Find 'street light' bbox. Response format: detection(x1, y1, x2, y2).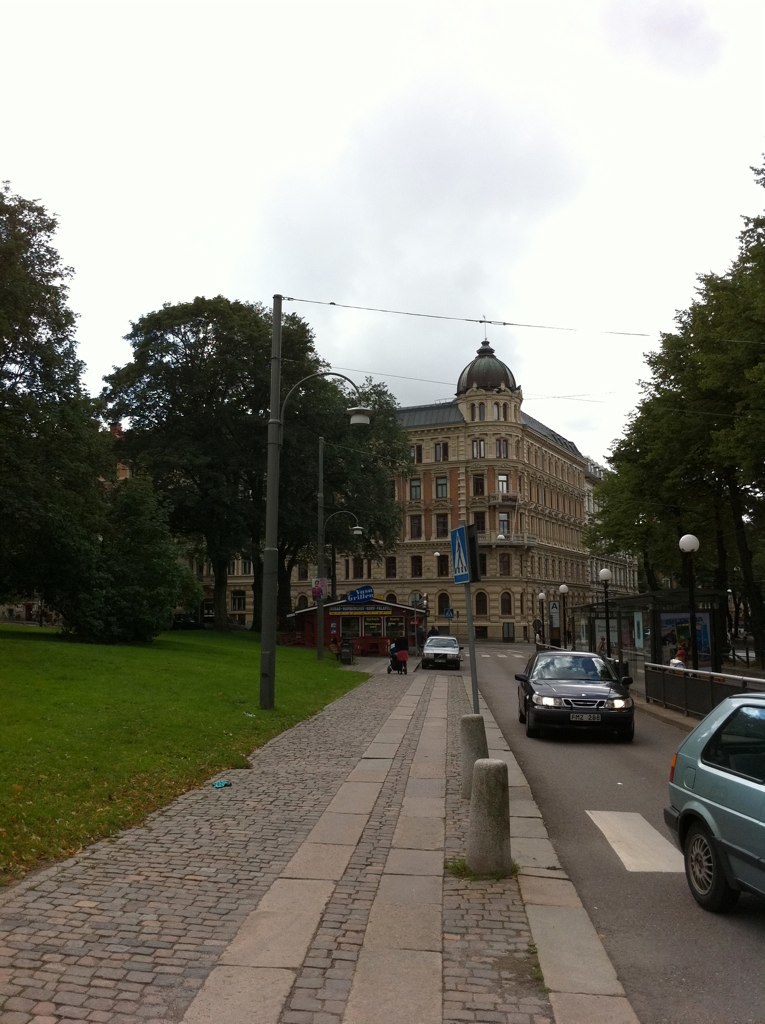
detection(256, 289, 371, 712).
